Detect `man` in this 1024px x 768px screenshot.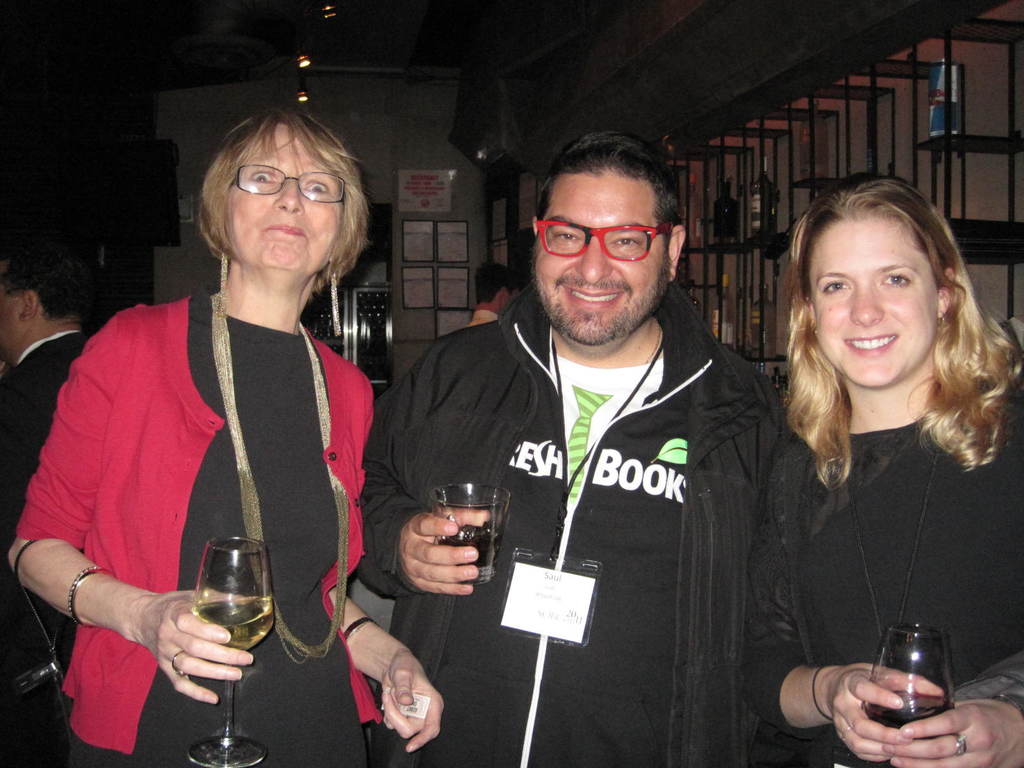
Detection: left=0, top=260, right=11, bottom=380.
